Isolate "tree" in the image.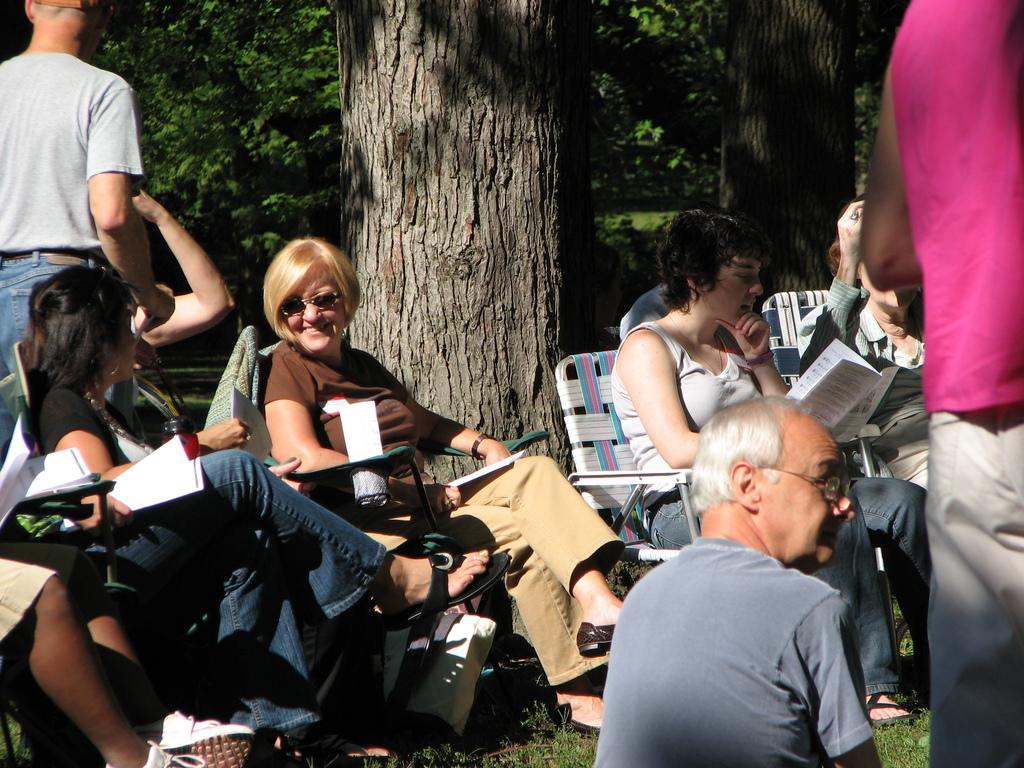
Isolated region: [x1=328, y1=0, x2=579, y2=495].
